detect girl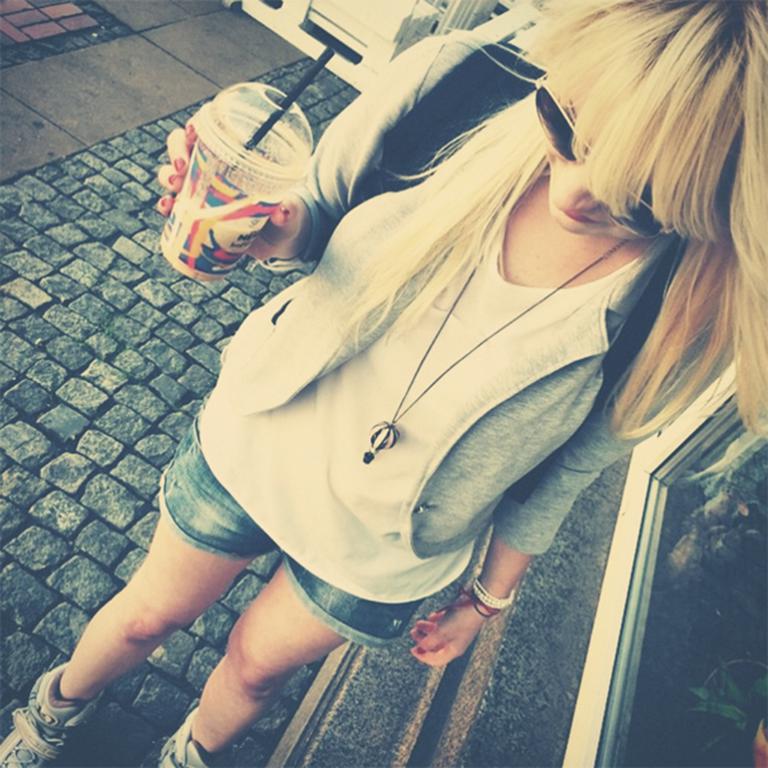
0, 0, 767, 767
